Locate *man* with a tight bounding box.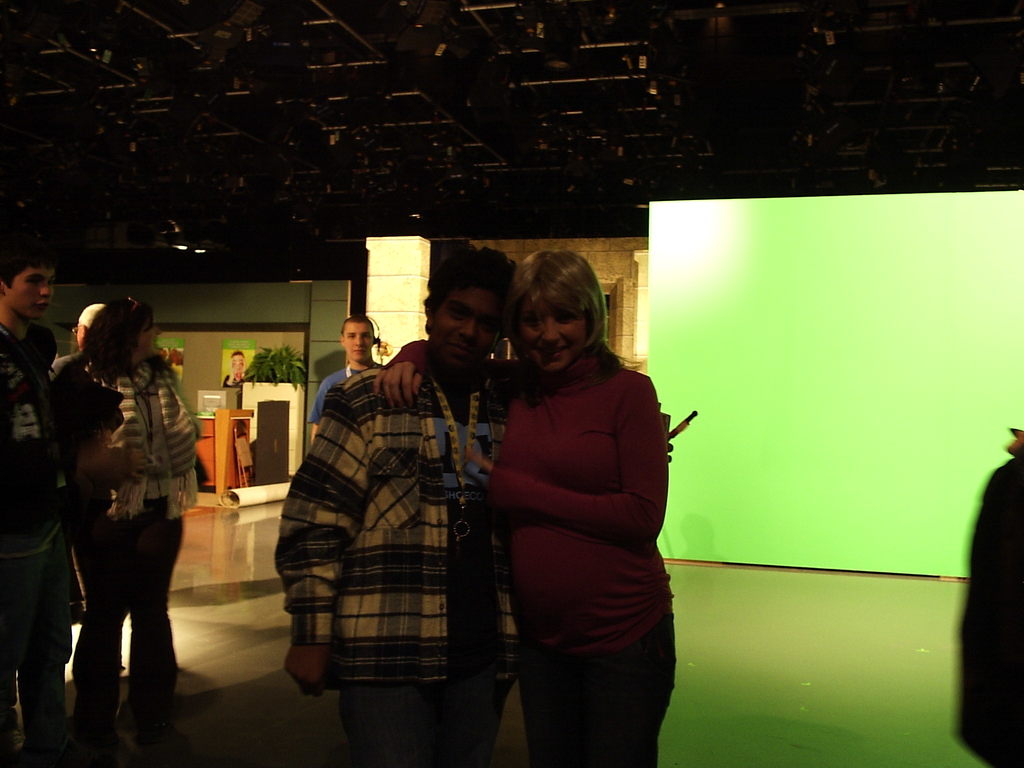
select_region(0, 252, 74, 767).
